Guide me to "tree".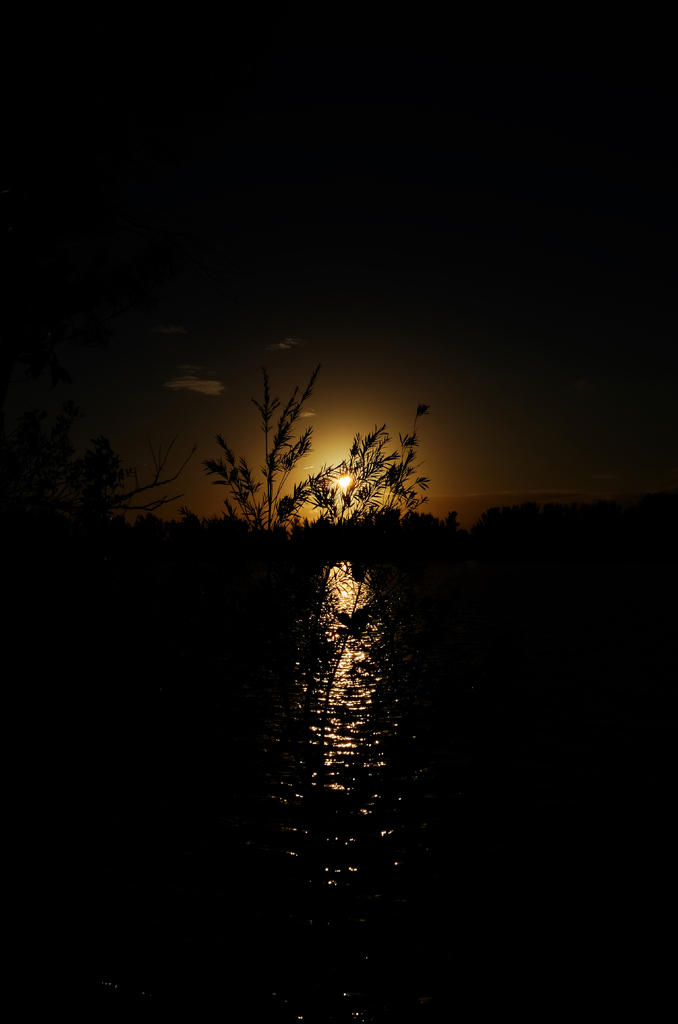
Guidance: 169, 360, 439, 908.
